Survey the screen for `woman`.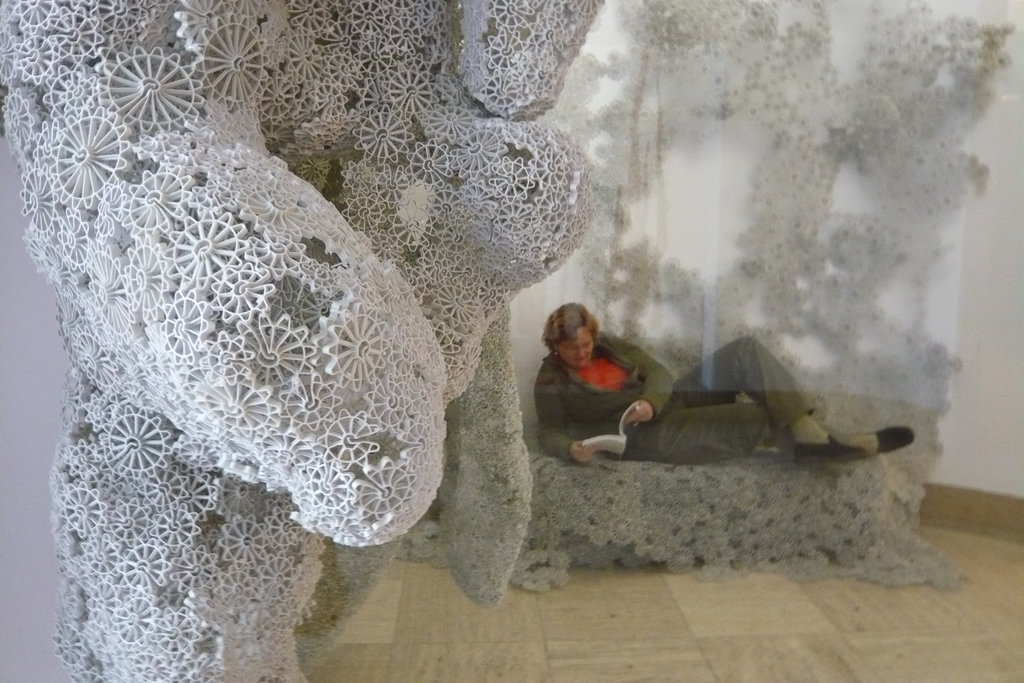
Survey found: <bbox>535, 300, 901, 465</bbox>.
